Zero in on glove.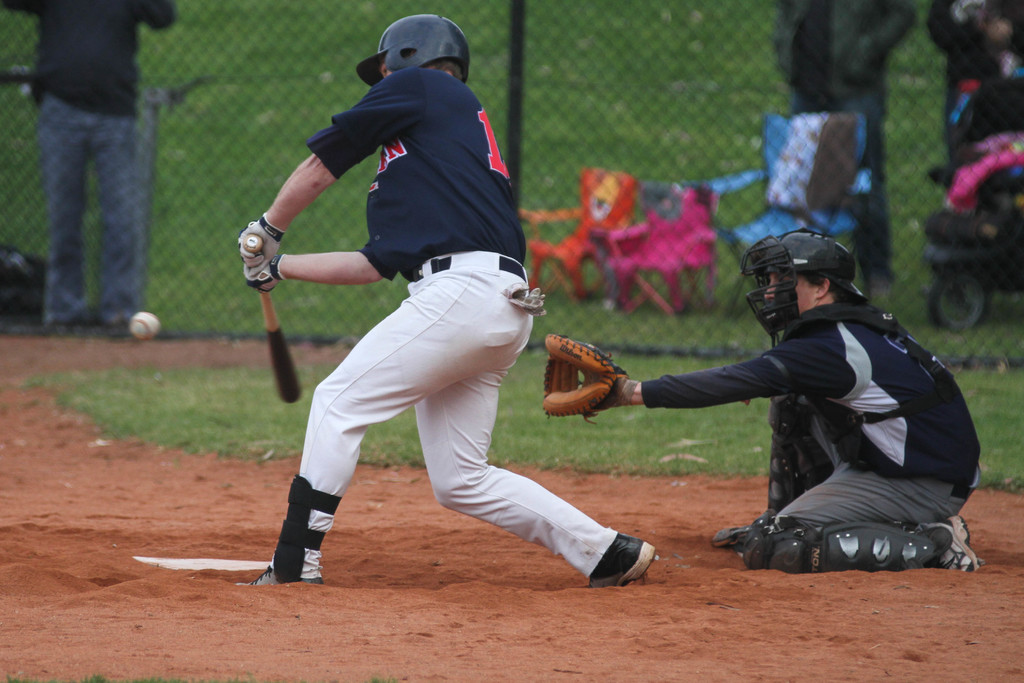
Zeroed in: l=239, t=213, r=287, b=277.
